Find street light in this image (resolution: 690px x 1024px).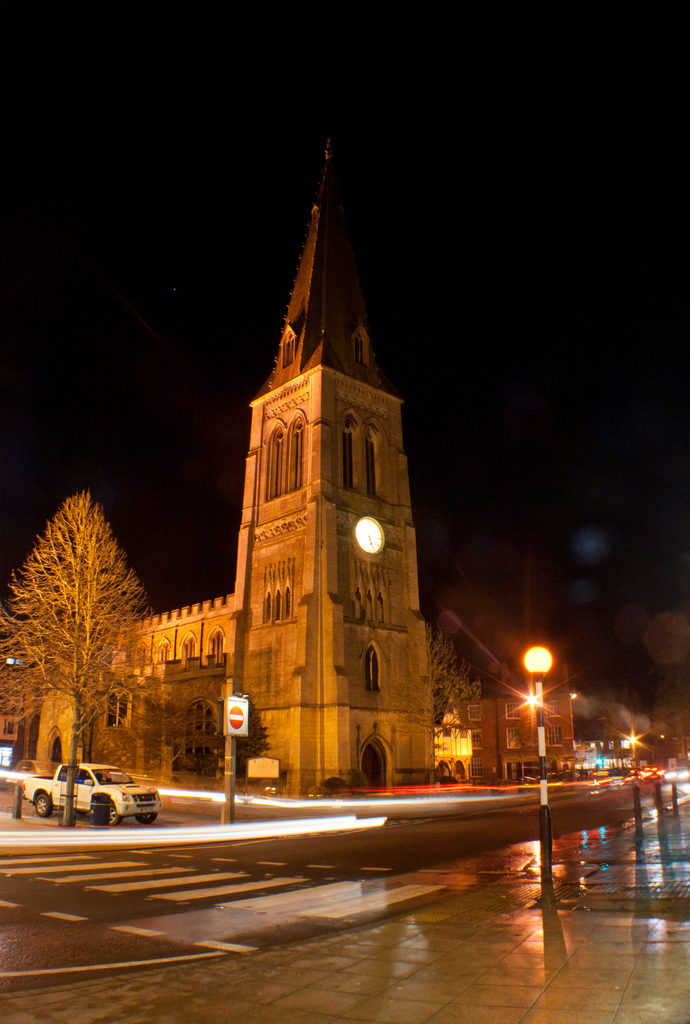
l=522, t=643, r=558, b=890.
